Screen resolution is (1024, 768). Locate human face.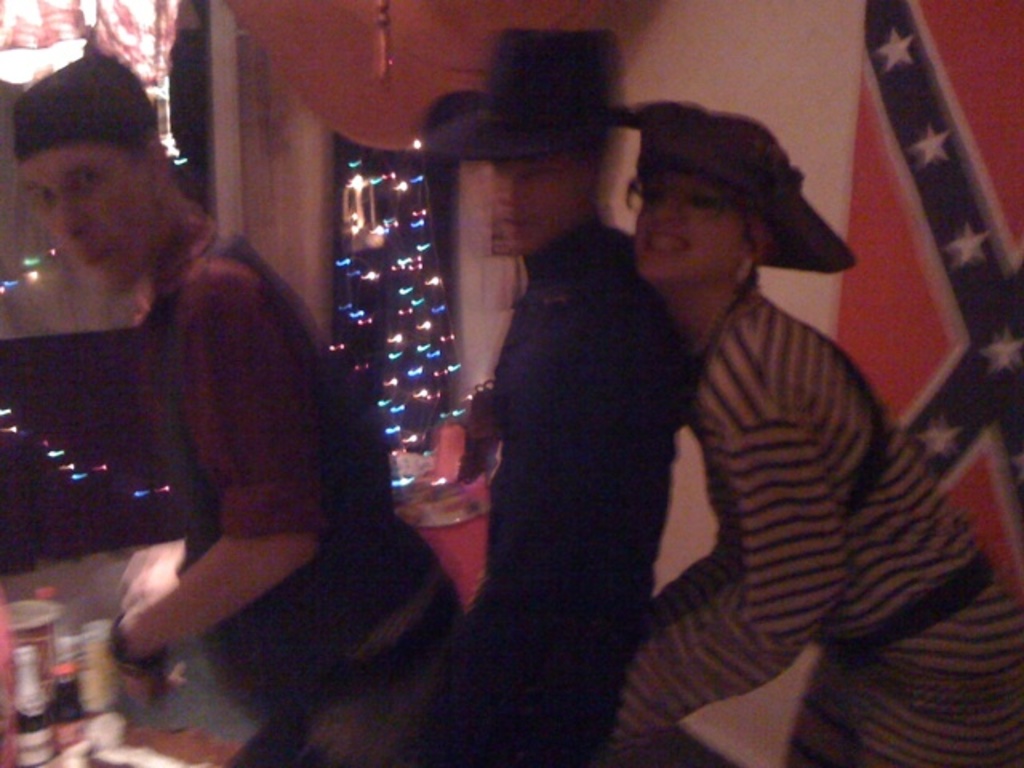
[x1=32, y1=150, x2=149, y2=286].
